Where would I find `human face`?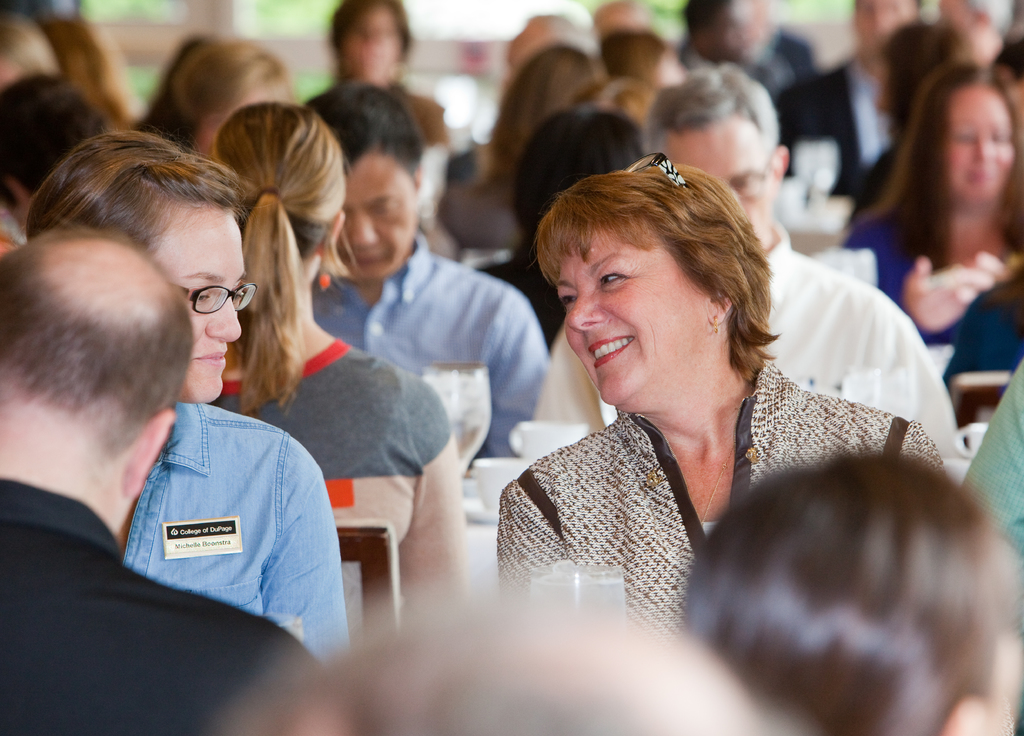
At rect(863, 0, 916, 66).
